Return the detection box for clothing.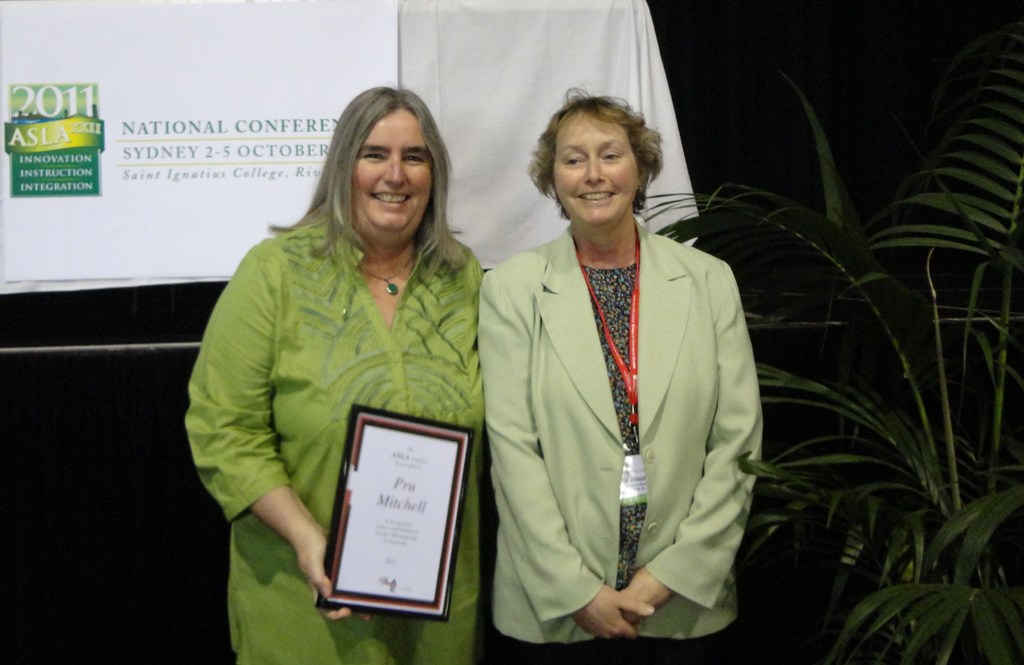
Rect(478, 227, 764, 664).
